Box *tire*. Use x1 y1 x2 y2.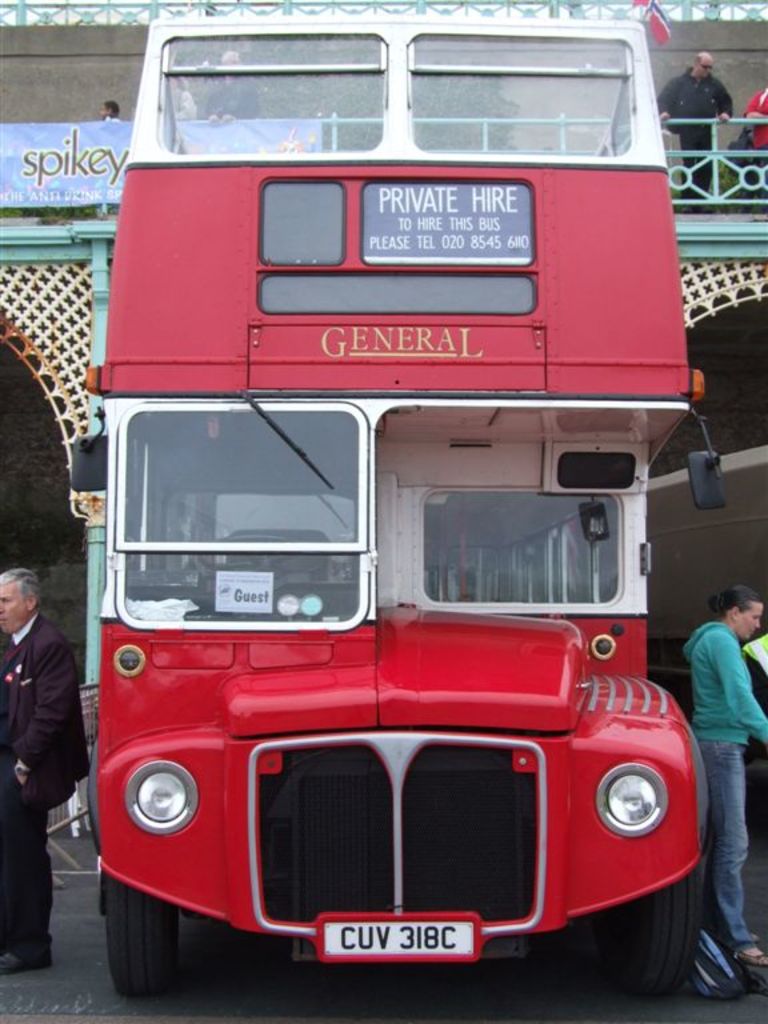
608 860 699 1005.
